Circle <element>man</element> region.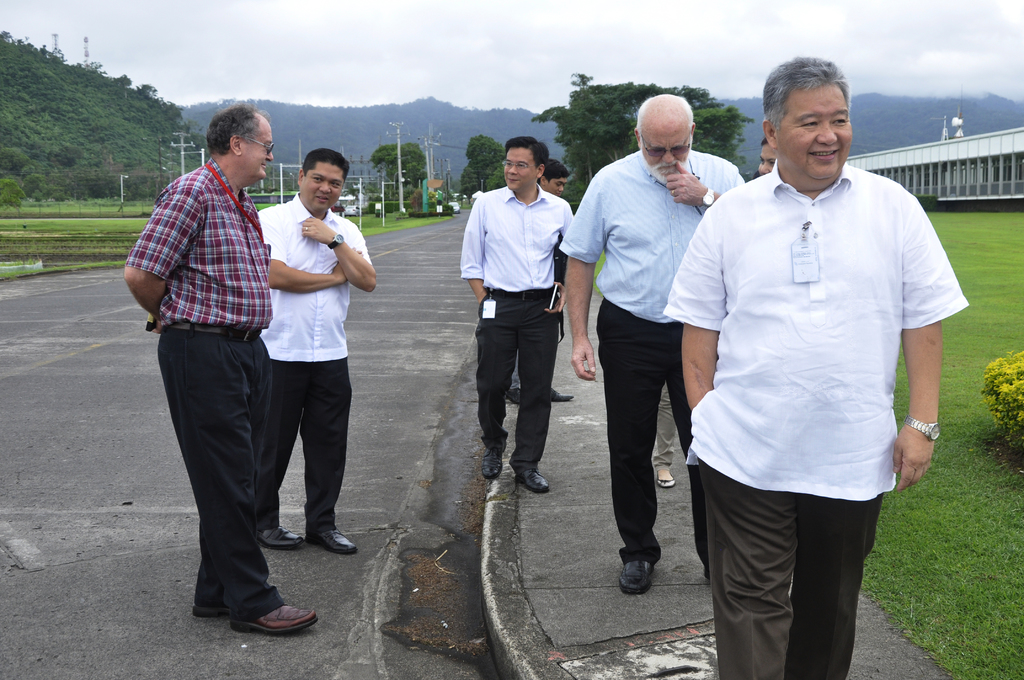
Region: (503,156,575,409).
